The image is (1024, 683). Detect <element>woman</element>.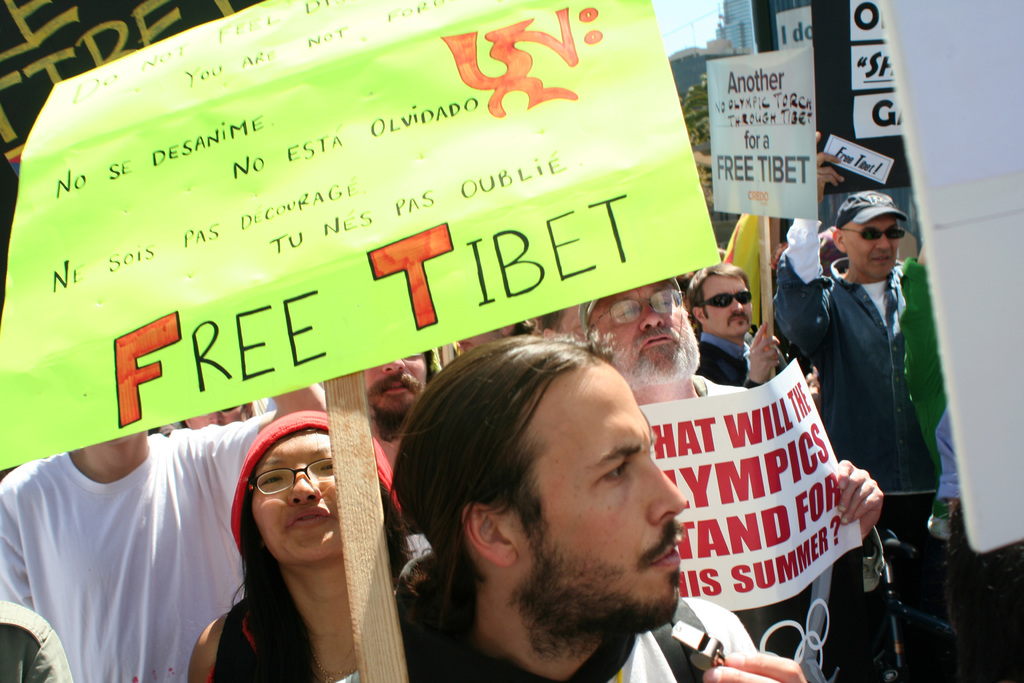
Detection: locate(161, 373, 429, 677).
